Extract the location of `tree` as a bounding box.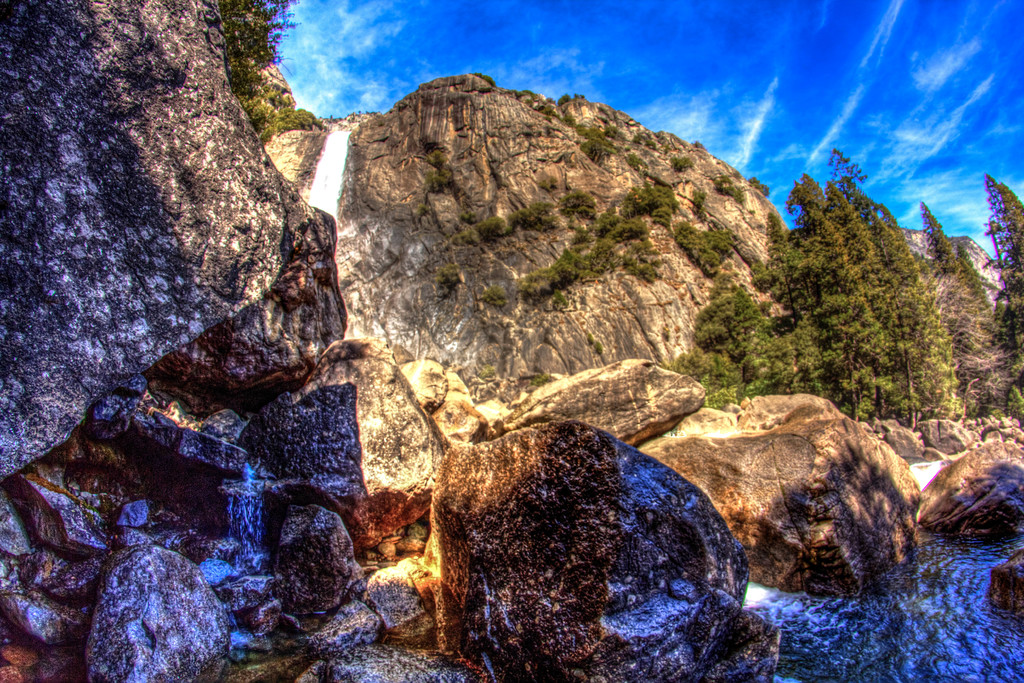
x1=225 y1=0 x2=284 y2=140.
